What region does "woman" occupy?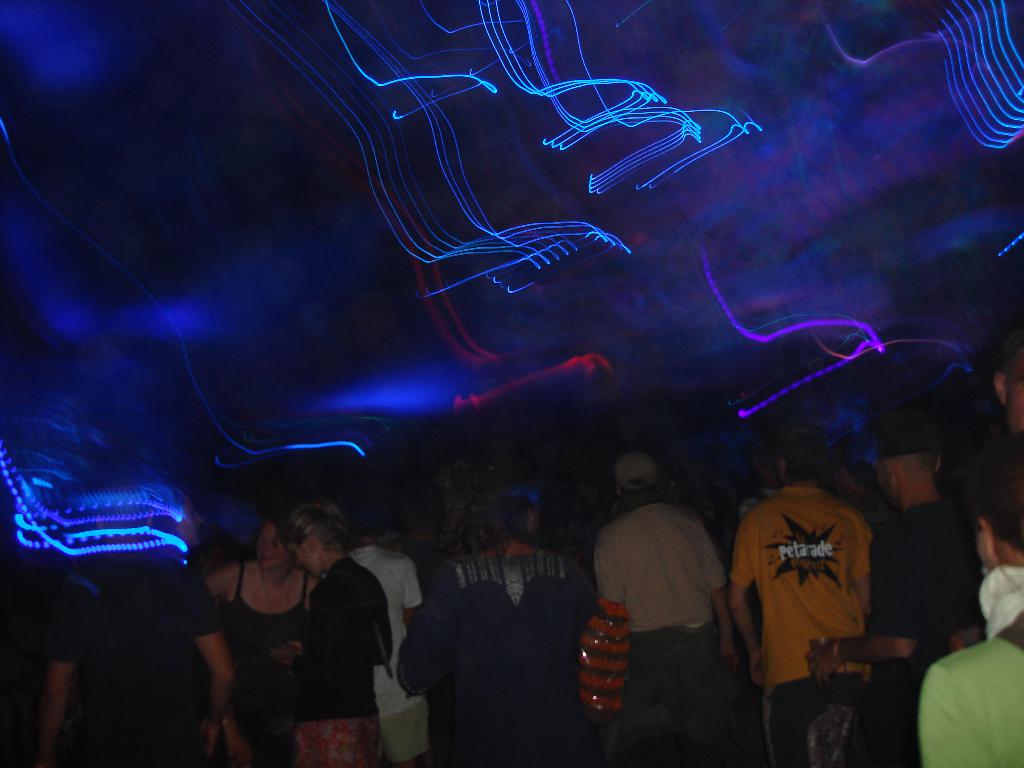
box(266, 498, 392, 767).
